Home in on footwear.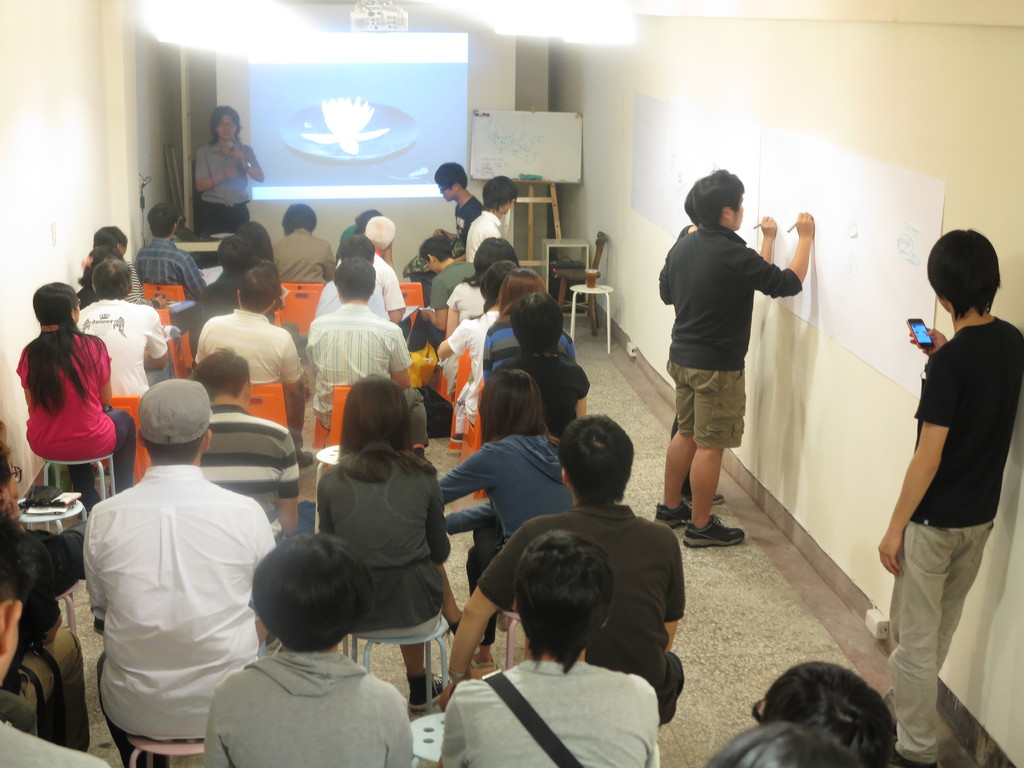
Homed in at [x1=710, y1=484, x2=730, y2=508].
